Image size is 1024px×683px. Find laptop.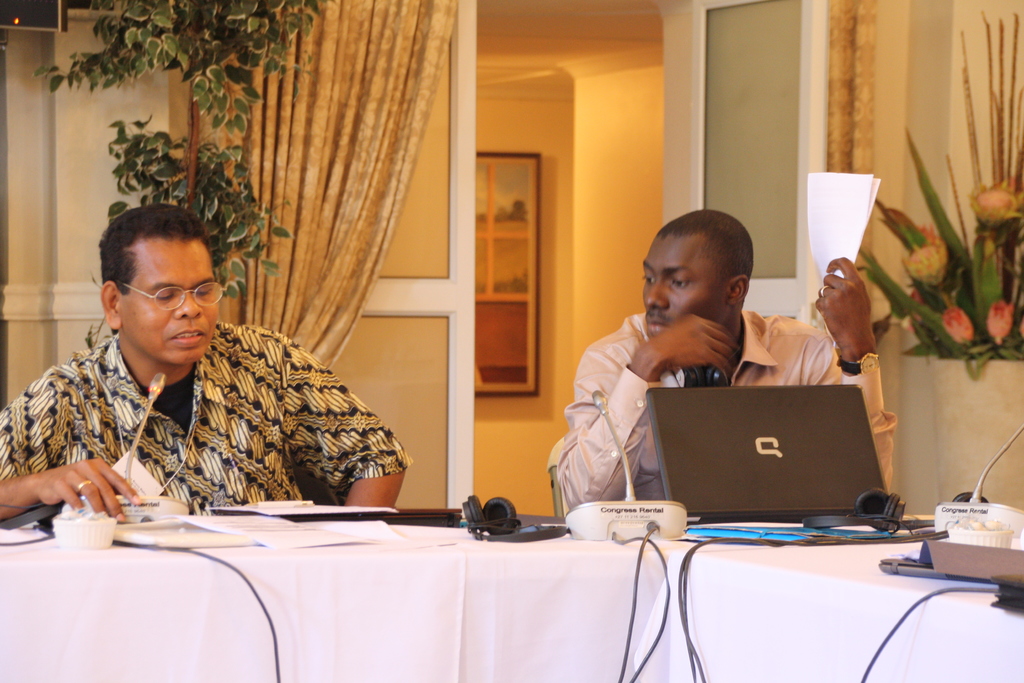
{"x1": 623, "y1": 392, "x2": 900, "y2": 544}.
